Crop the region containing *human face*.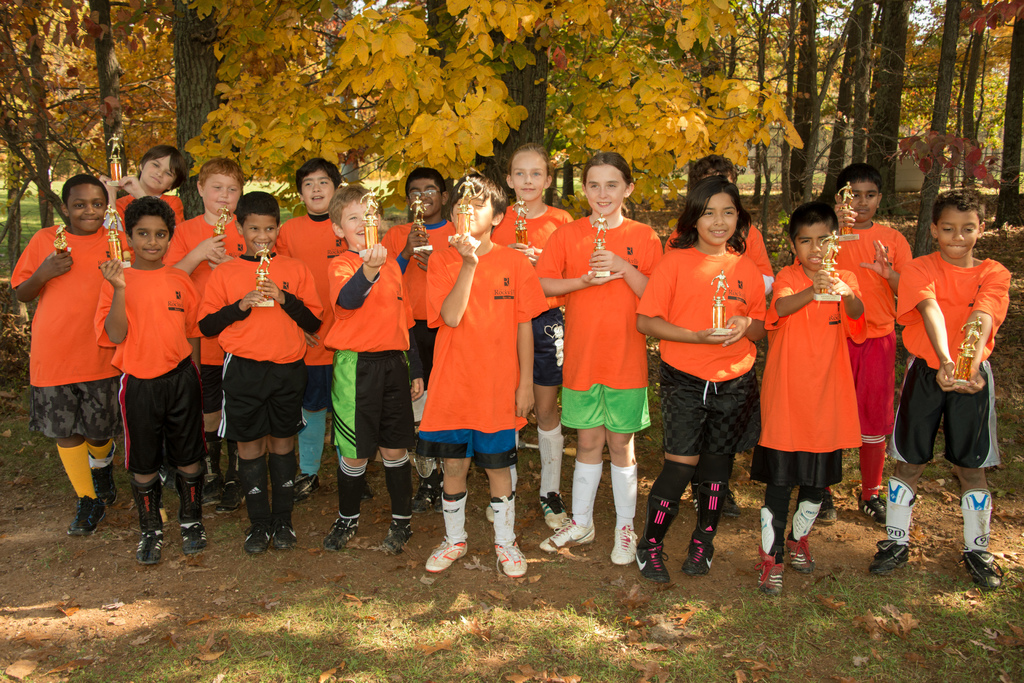
Crop region: x1=697 y1=193 x2=738 y2=245.
